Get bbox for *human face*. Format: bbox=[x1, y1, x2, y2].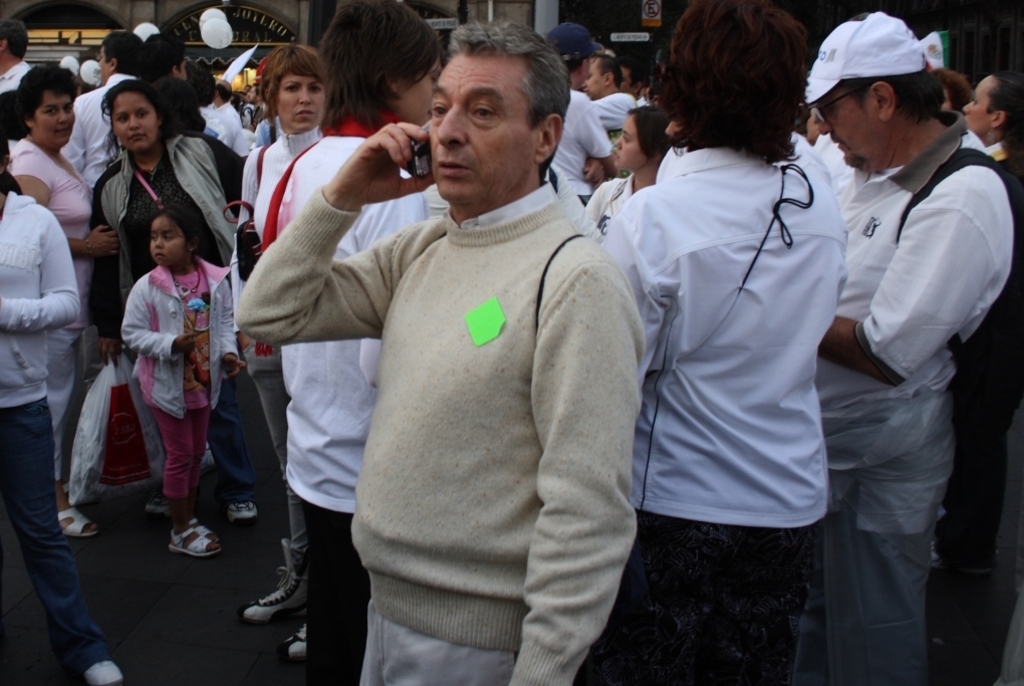
bbox=[963, 82, 994, 137].
